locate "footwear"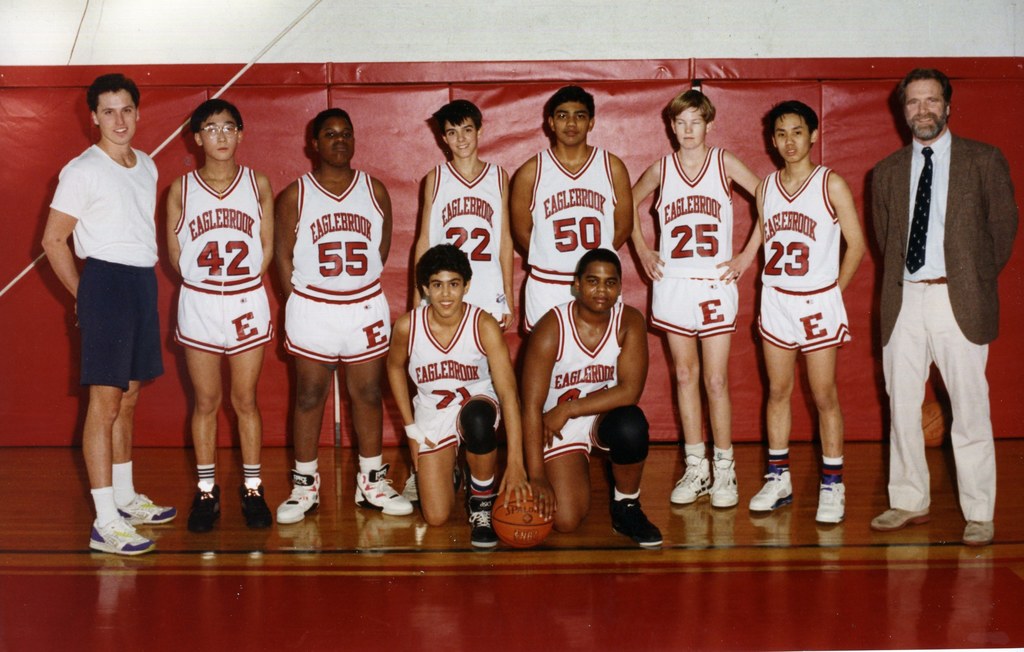
x1=669, y1=453, x2=712, y2=504
